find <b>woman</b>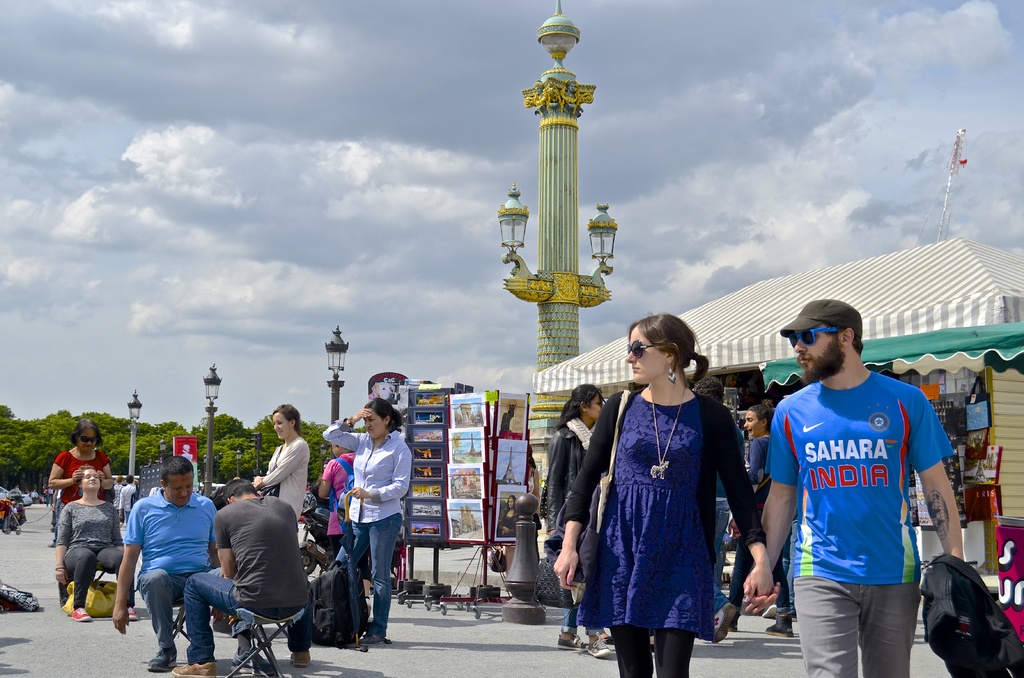
[48, 417, 119, 607]
